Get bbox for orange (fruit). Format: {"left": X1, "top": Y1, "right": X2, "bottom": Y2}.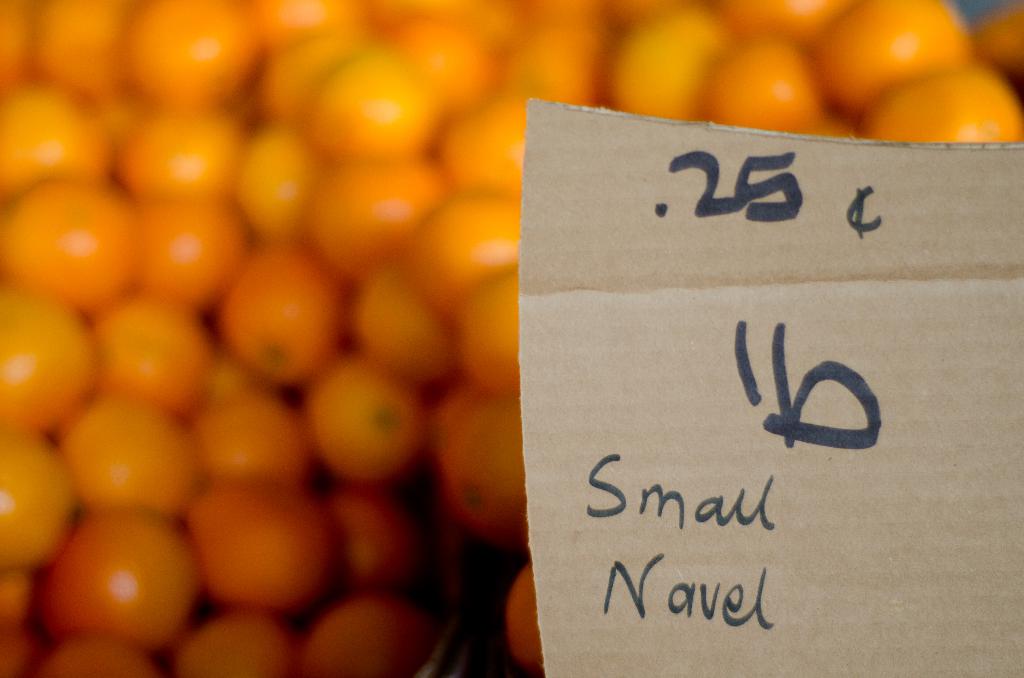
{"left": 223, "top": 257, "right": 342, "bottom": 381}.
